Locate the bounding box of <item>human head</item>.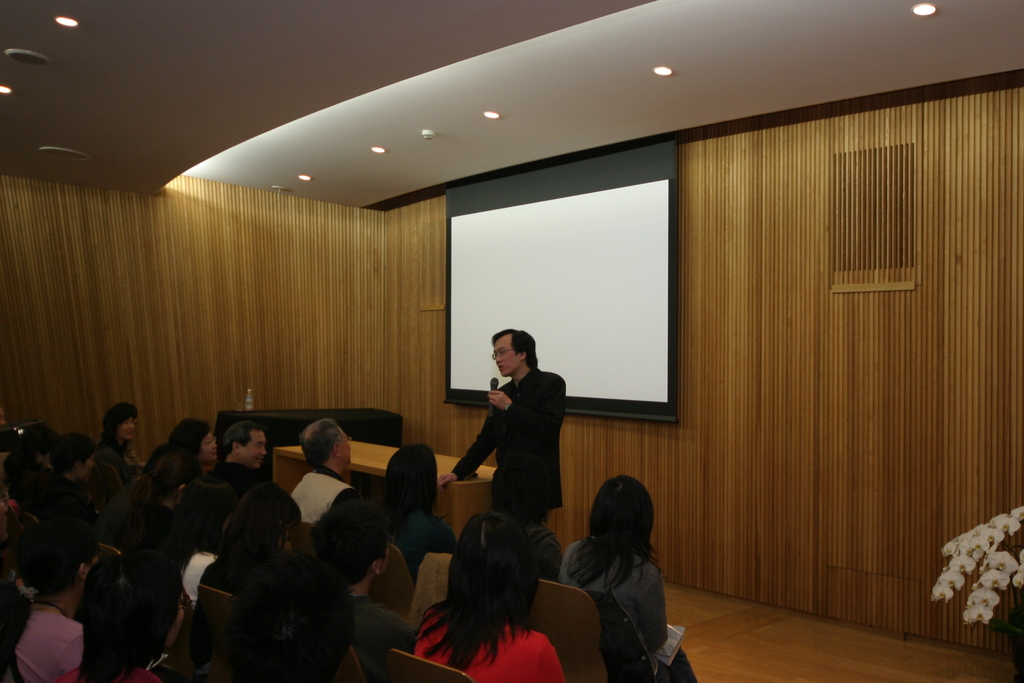
Bounding box: bbox=[143, 452, 194, 502].
